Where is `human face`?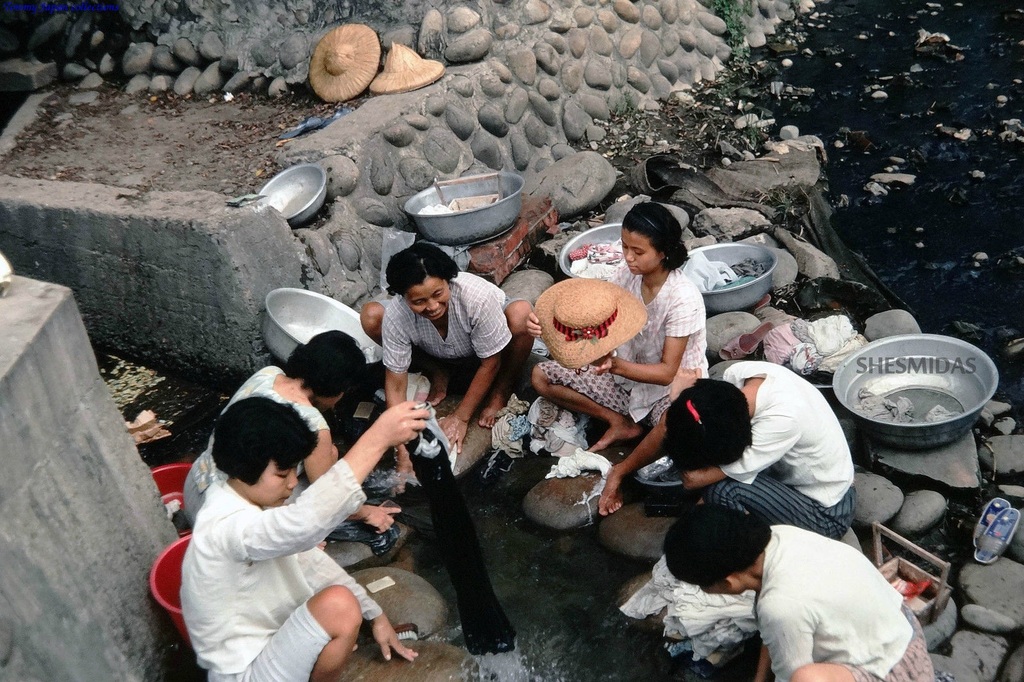
l=406, t=277, r=451, b=320.
